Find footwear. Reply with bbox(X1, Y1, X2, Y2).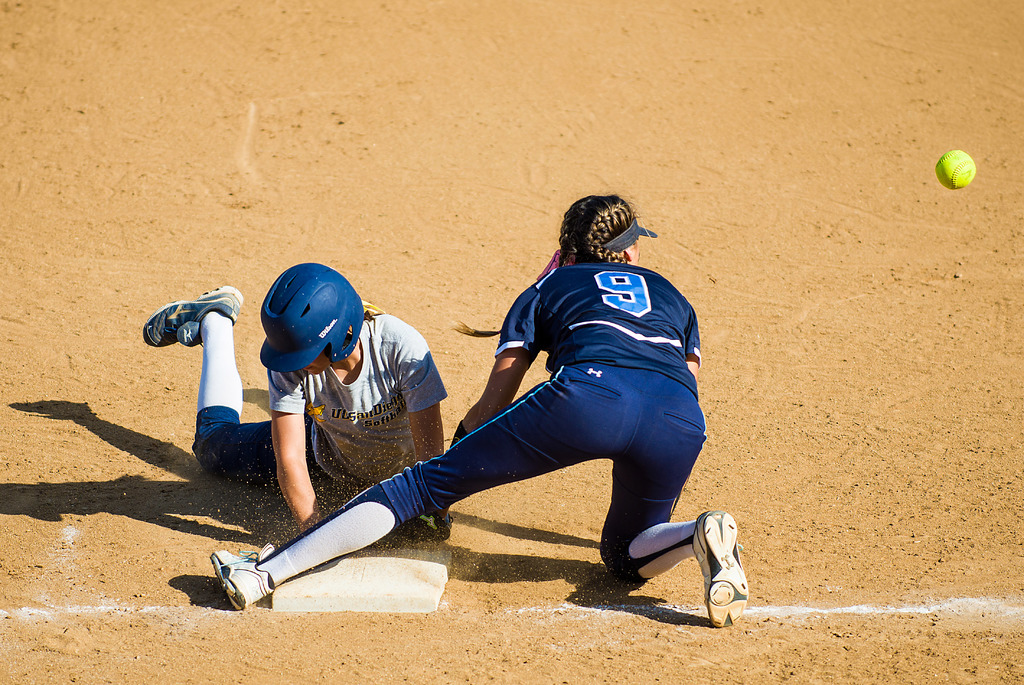
bbox(145, 286, 241, 346).
